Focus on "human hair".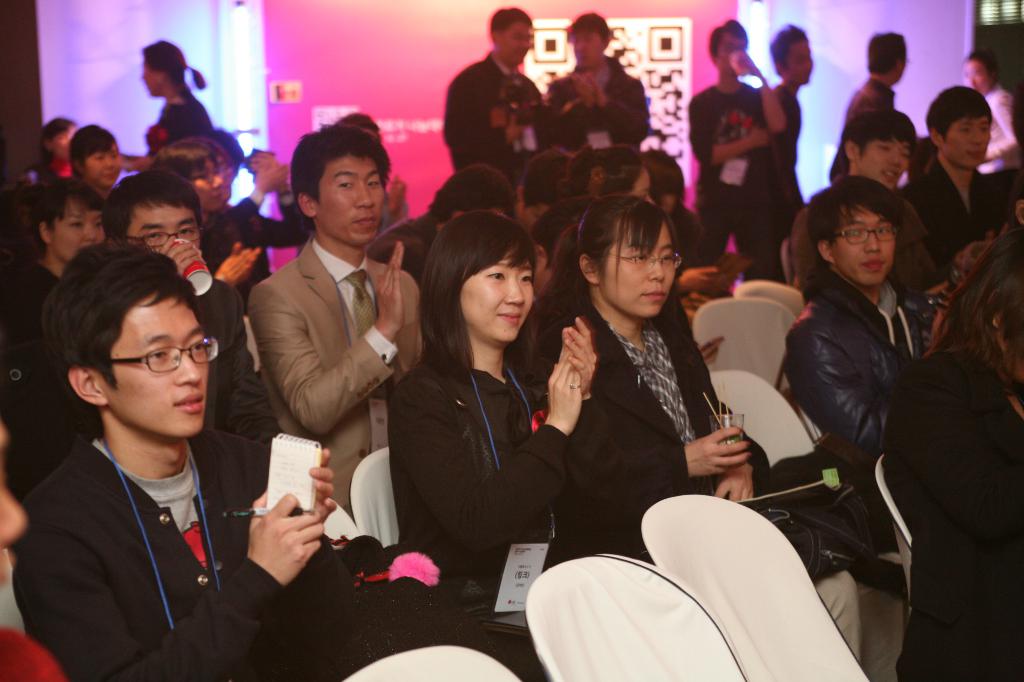
Focused at rect(619, 153, 686, 220).
